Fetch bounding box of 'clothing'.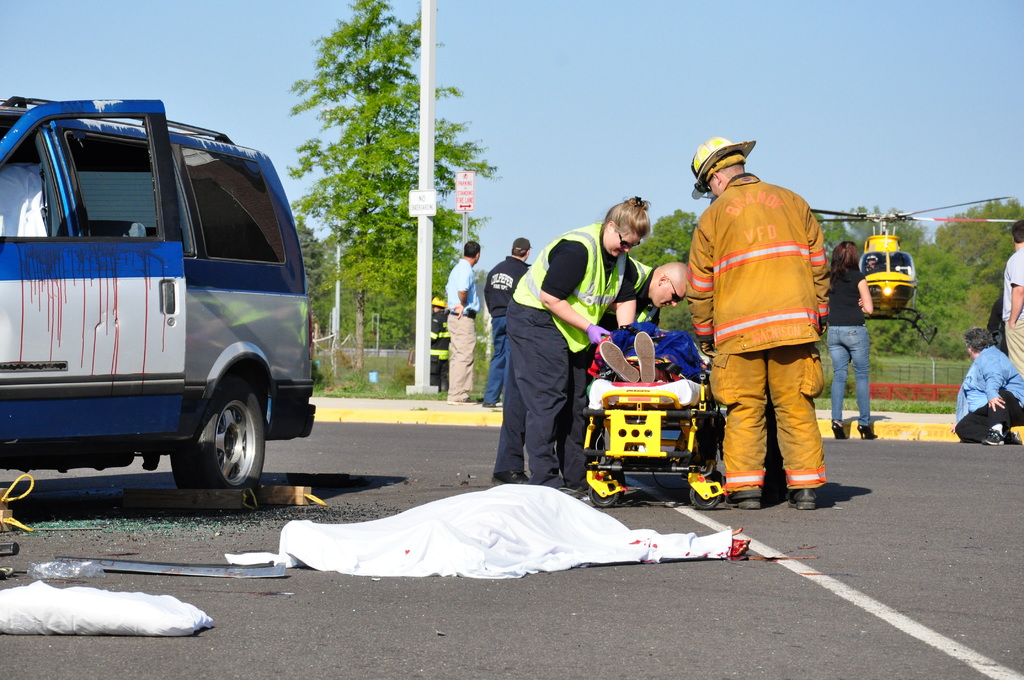
Bbox: 428:313:449:383.
